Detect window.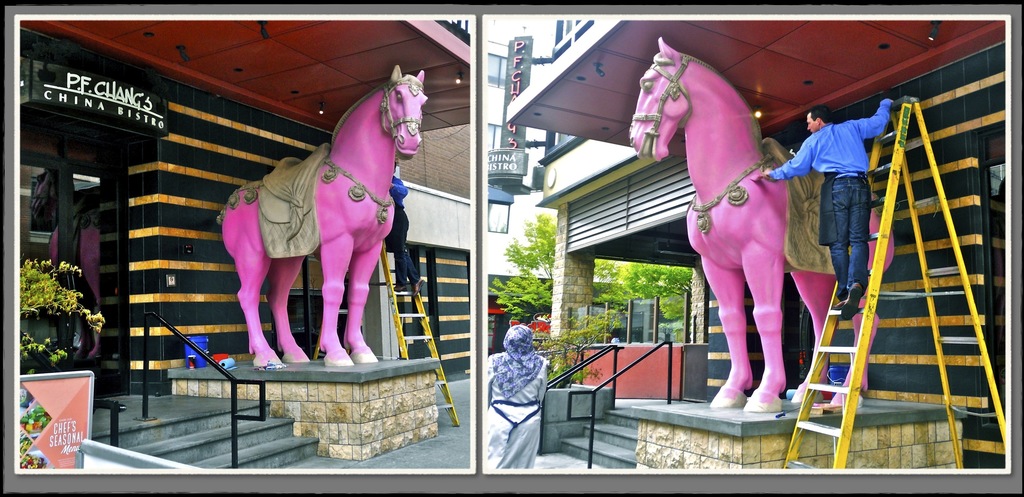
Detected at 483,201,516,237.
